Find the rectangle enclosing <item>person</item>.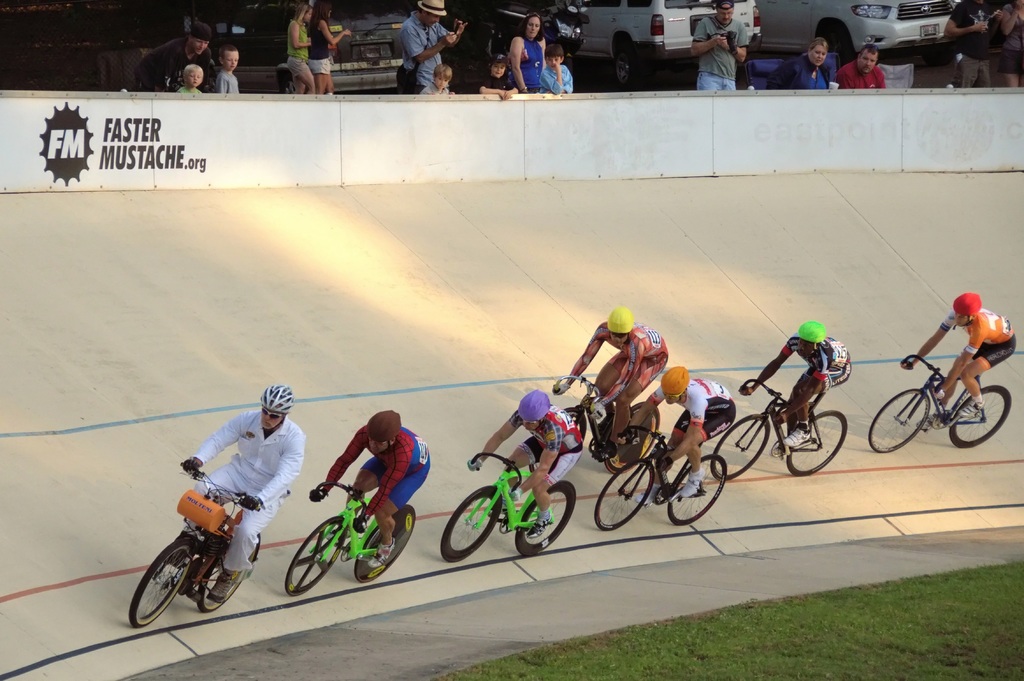
[541, 52, 573, 97].
